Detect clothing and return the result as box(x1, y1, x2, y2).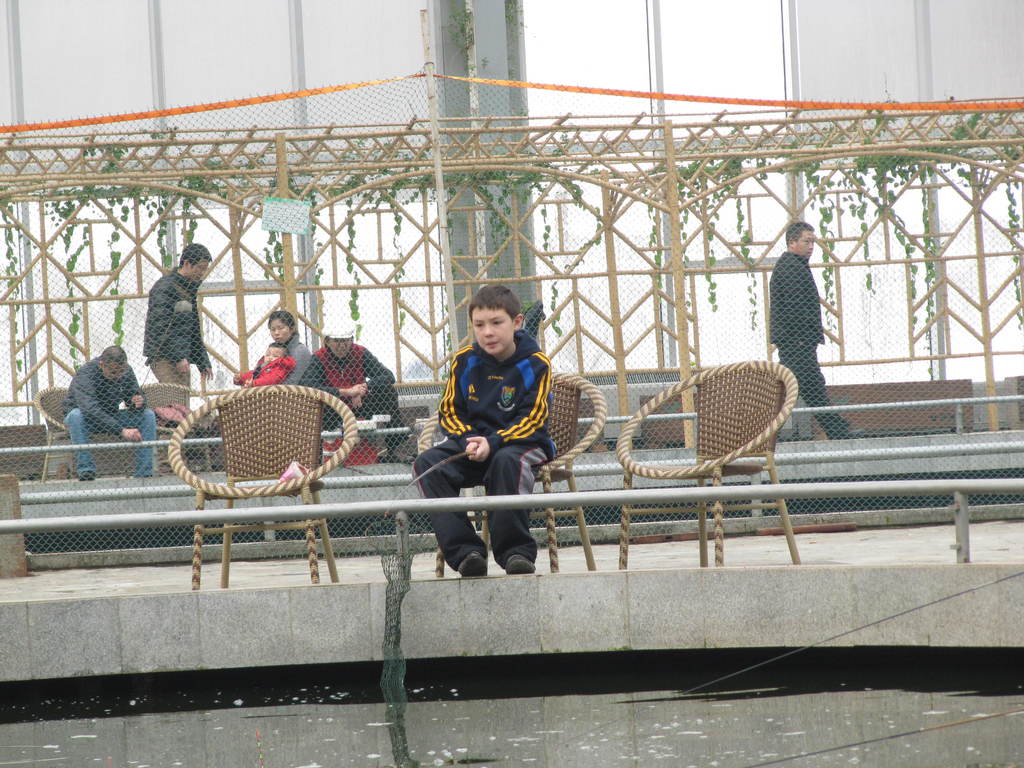
box(313, 342, 413, 447).
